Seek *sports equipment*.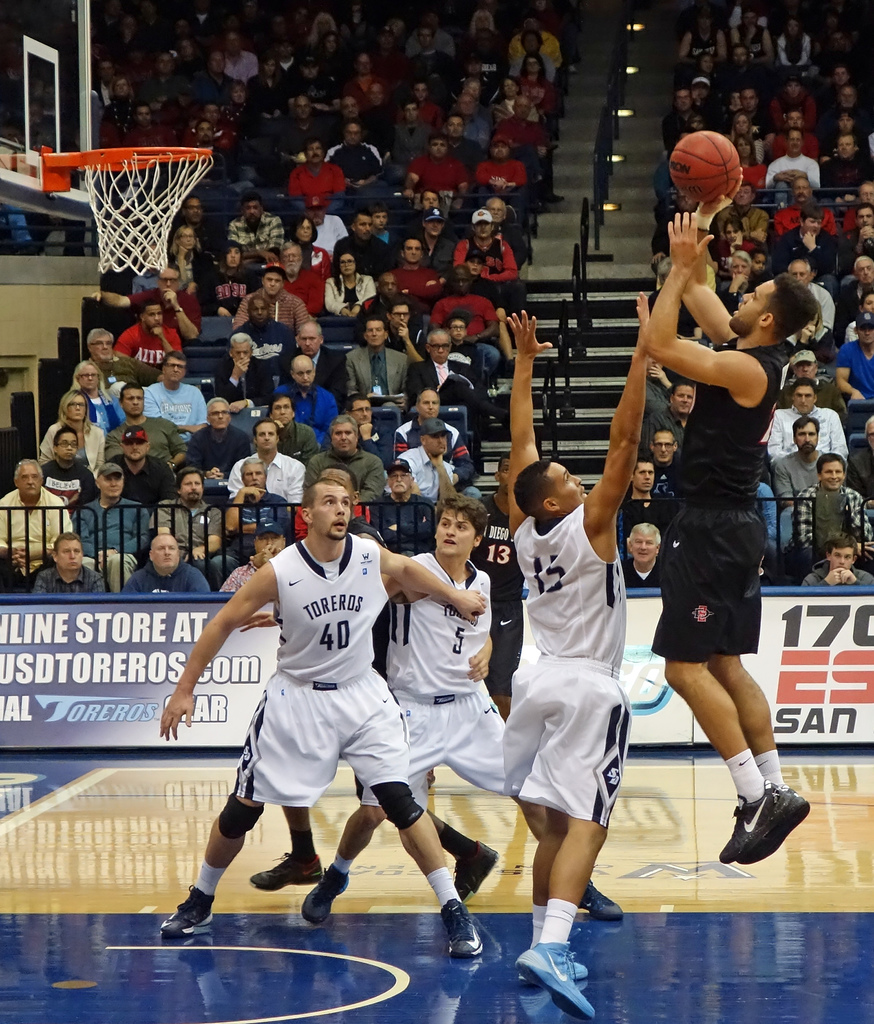
<region>667, 125, 739, 203</region>.
